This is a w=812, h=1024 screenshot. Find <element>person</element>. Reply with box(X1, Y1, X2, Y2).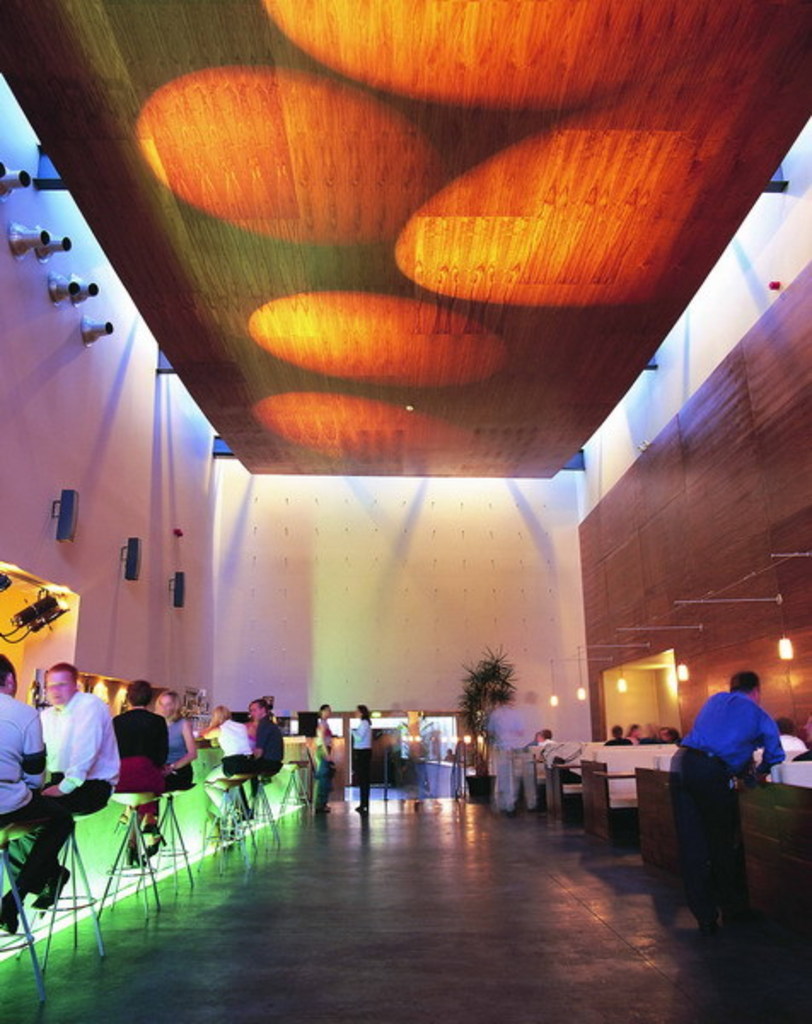
box(223, 701, 290, 809).
